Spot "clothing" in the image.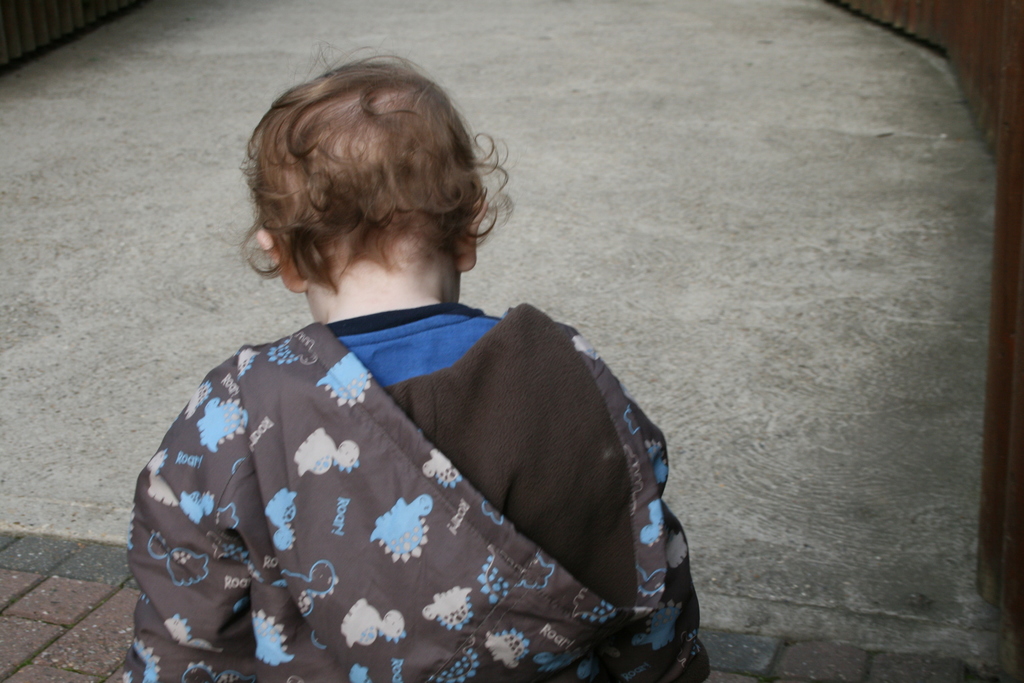
"clothing" found at {"x1": 116, "y1": 325, "x2": 724, "y2": 682}.
